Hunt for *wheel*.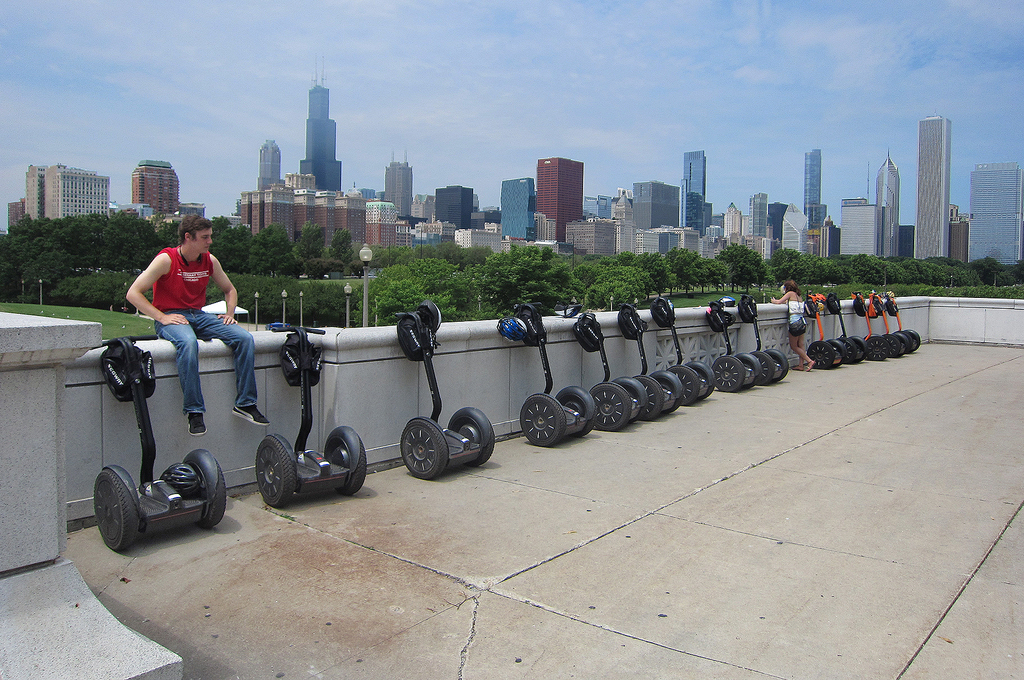
Hunted down at [left=692, top=388, right=714, bottom=401].
